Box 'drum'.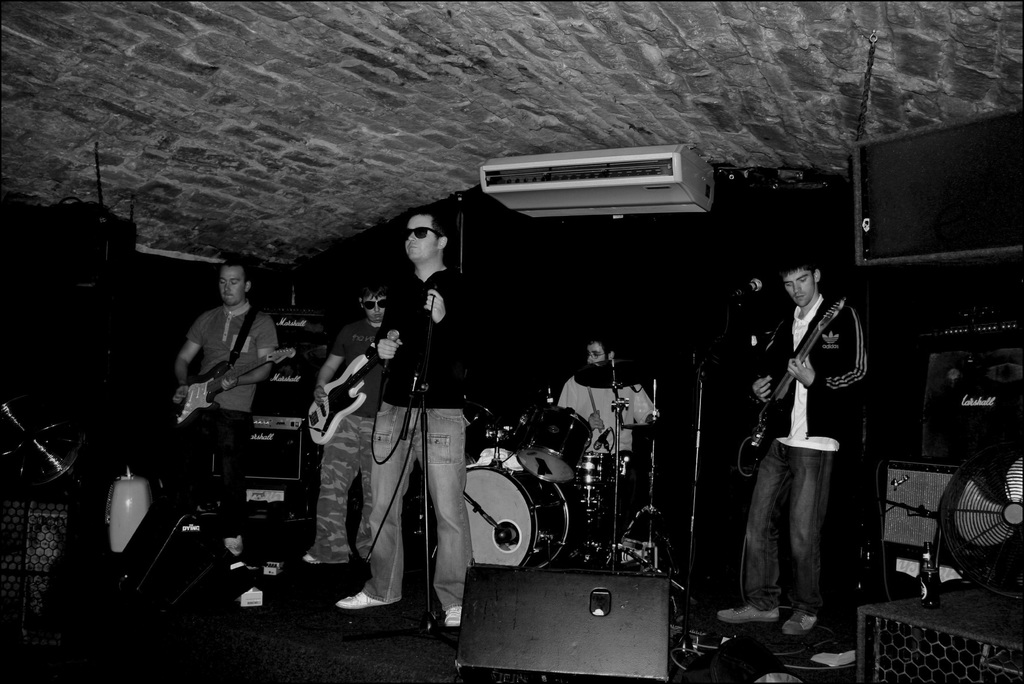
box=[571, 452, 614, 485].
